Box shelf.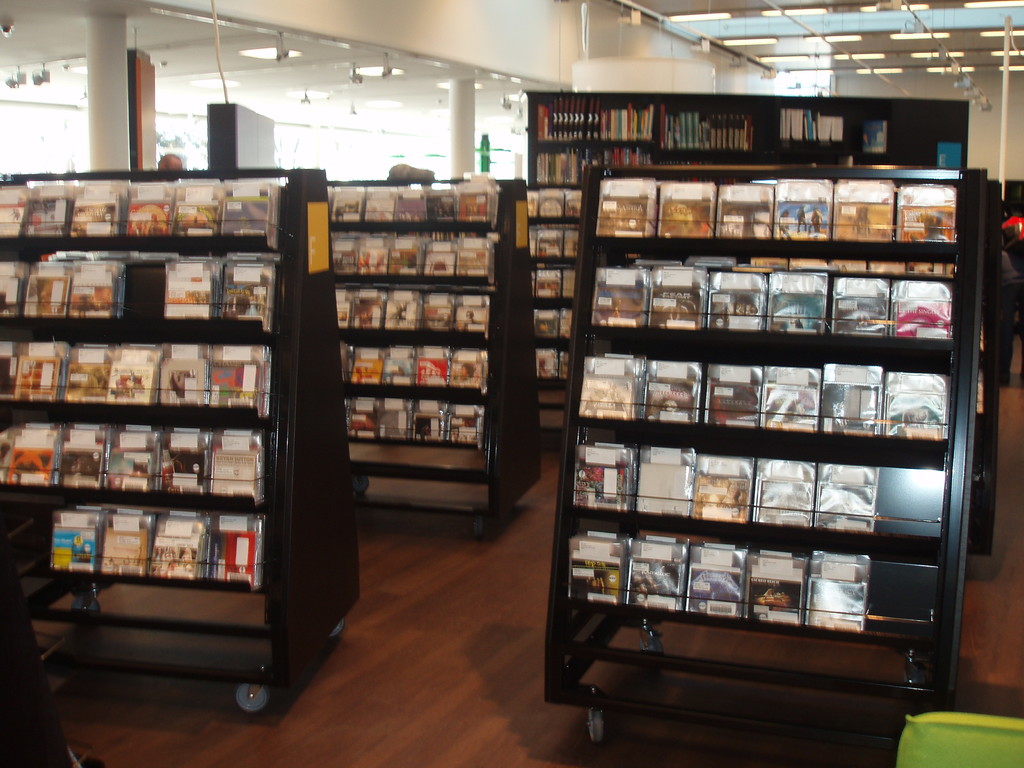
bbox=[648, 86, 761, 173].
